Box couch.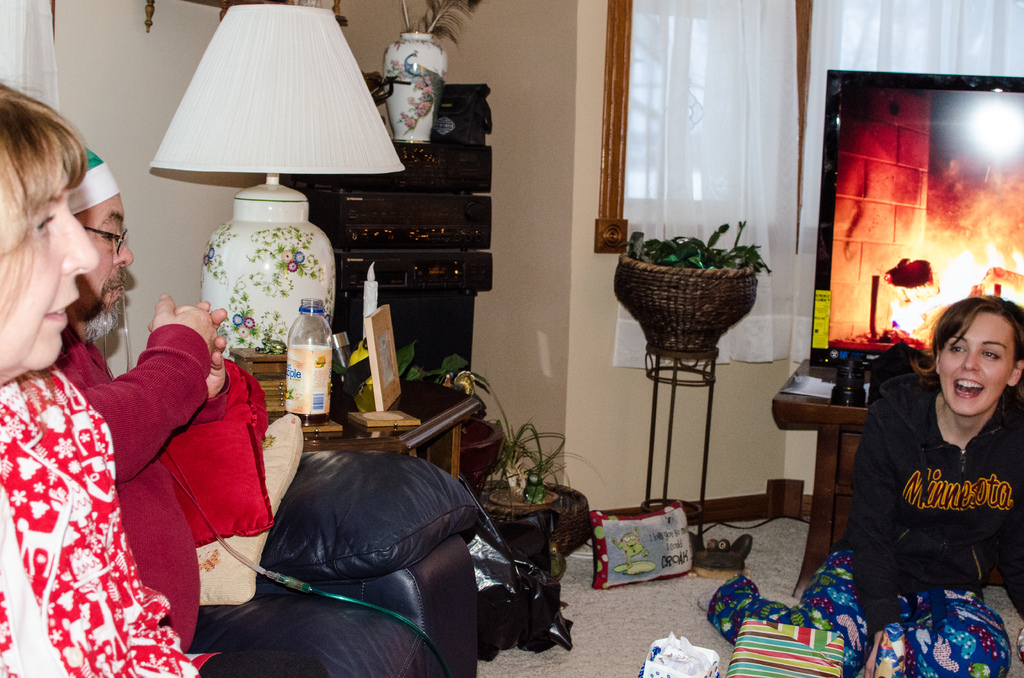
[x1=161, y1=414, x2=547, y2=669].
